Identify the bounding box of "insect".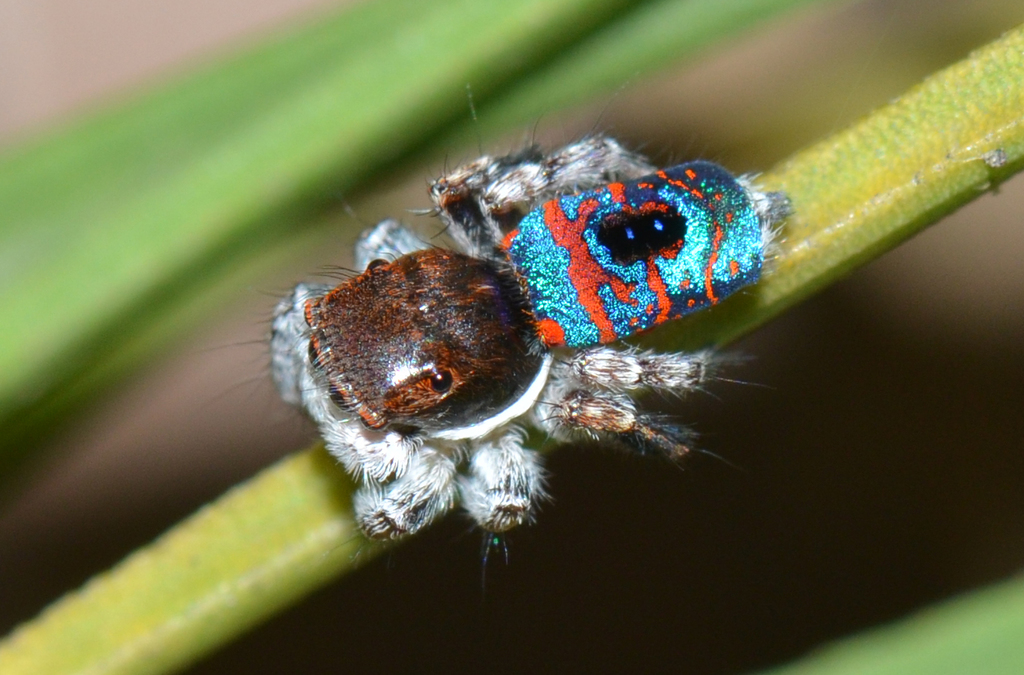
(245,89,828,594).
